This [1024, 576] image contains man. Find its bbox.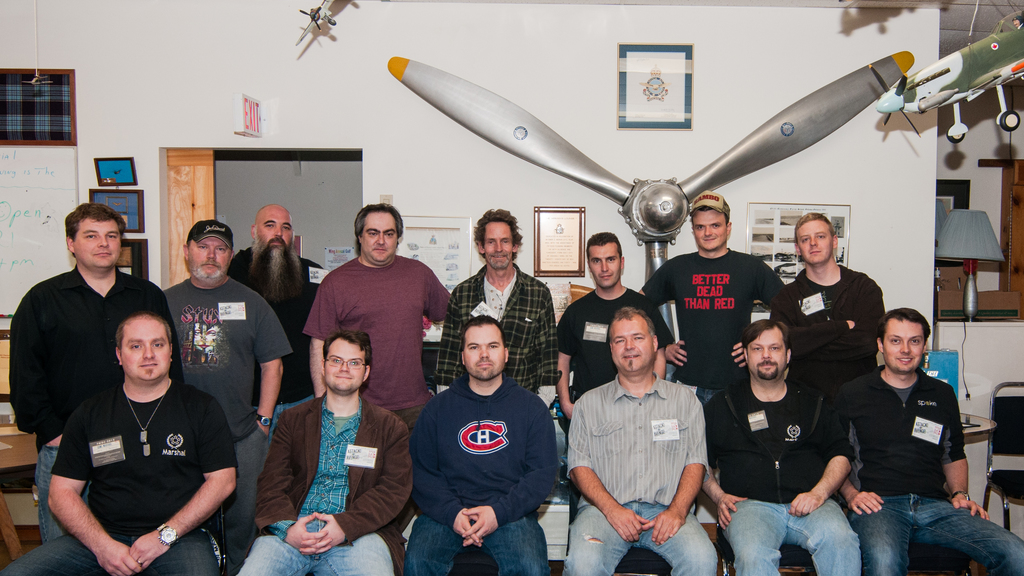
(431, 211, 559, 403).
